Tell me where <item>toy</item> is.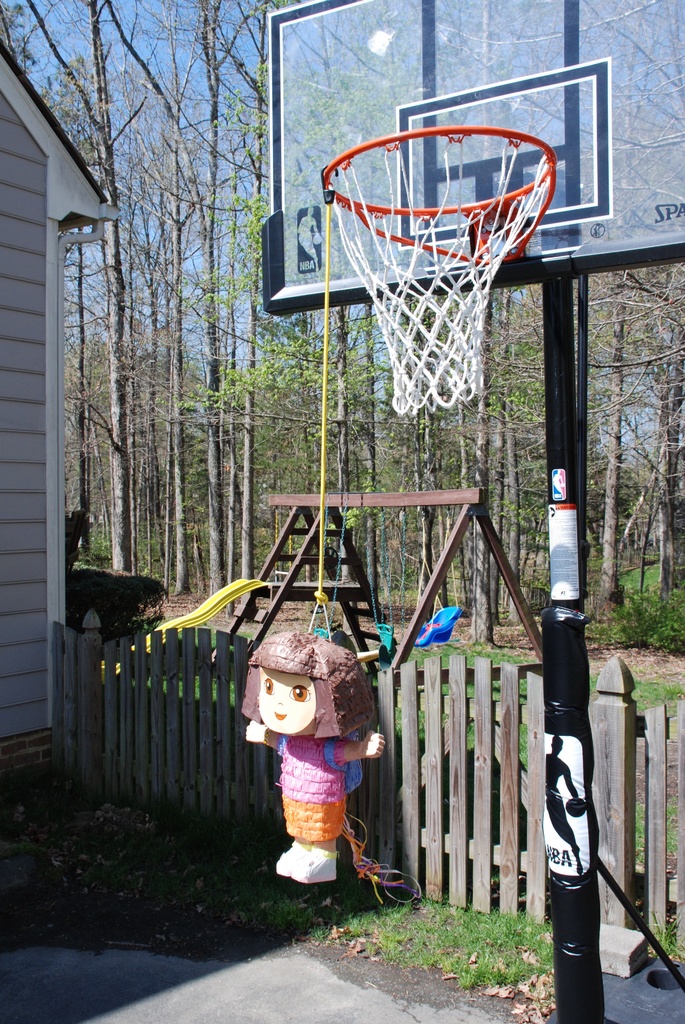
<item>toy</item> is at [x1=233, y1=606, x2=403, y2=879].
